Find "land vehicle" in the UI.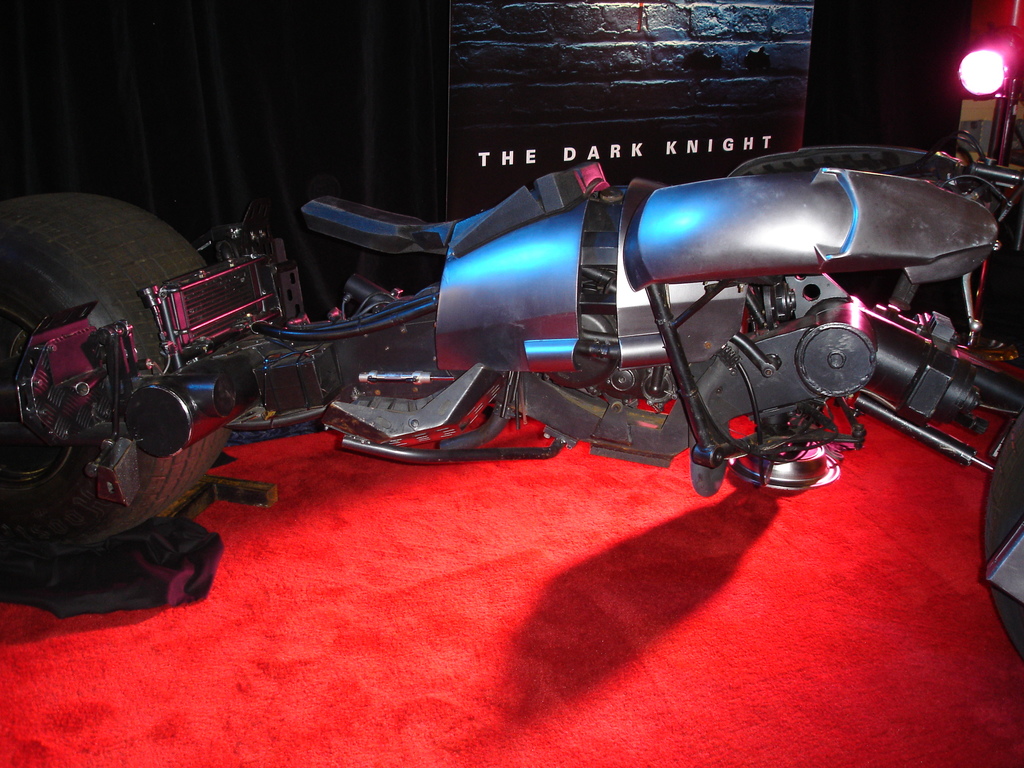
UI element at crop(0, 135, 1023, 664).
